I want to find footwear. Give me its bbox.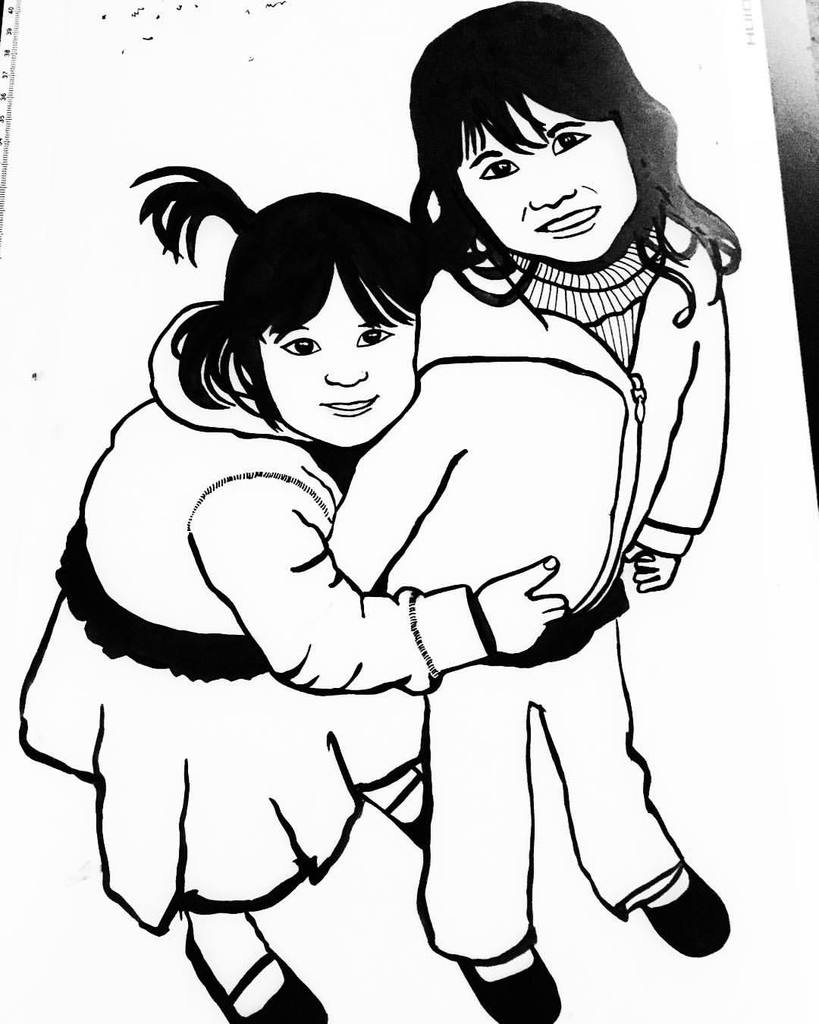
BBox(645, 850, 738, 967).
